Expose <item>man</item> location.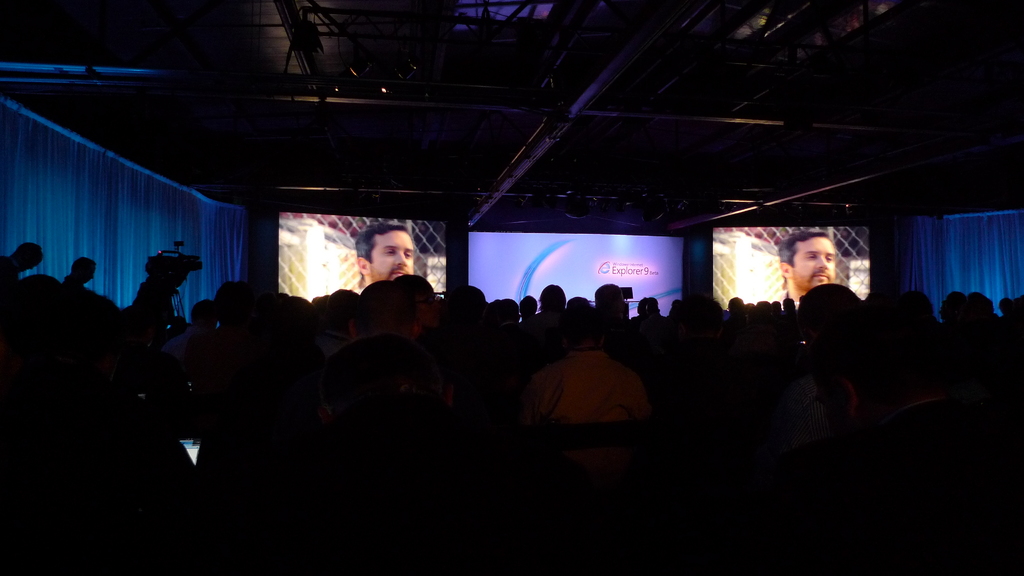
Exposed at x1=780, y1=229, x2=835, y2=310.
